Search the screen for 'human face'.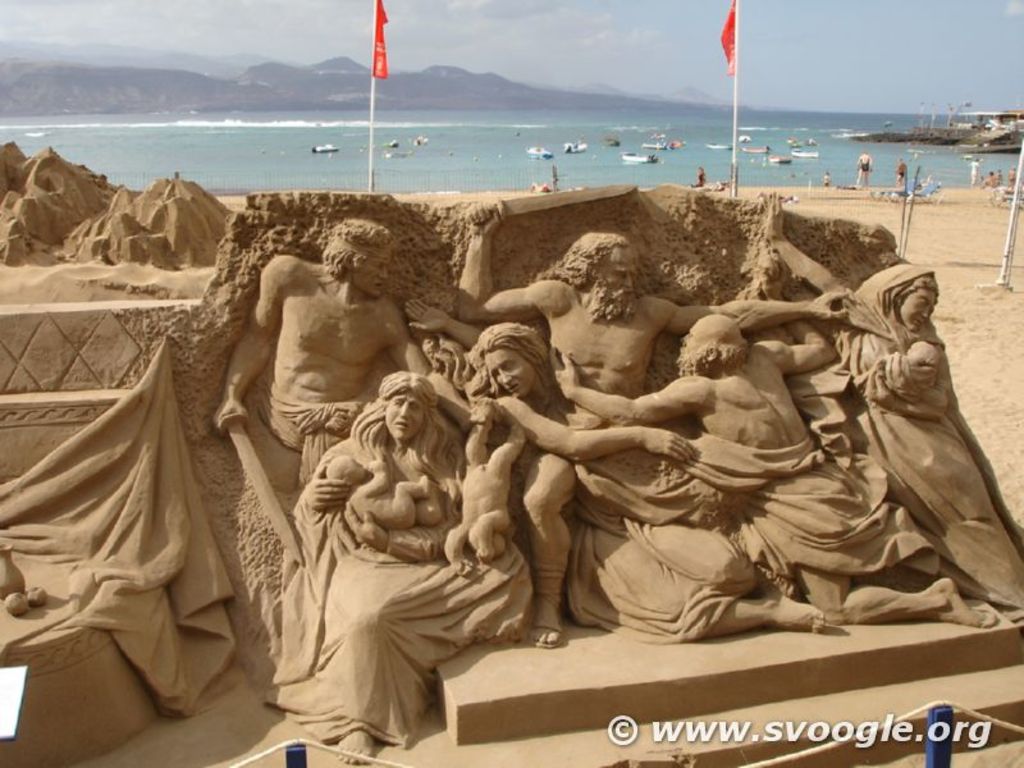
Found at region(486, 342, 532, 399).
